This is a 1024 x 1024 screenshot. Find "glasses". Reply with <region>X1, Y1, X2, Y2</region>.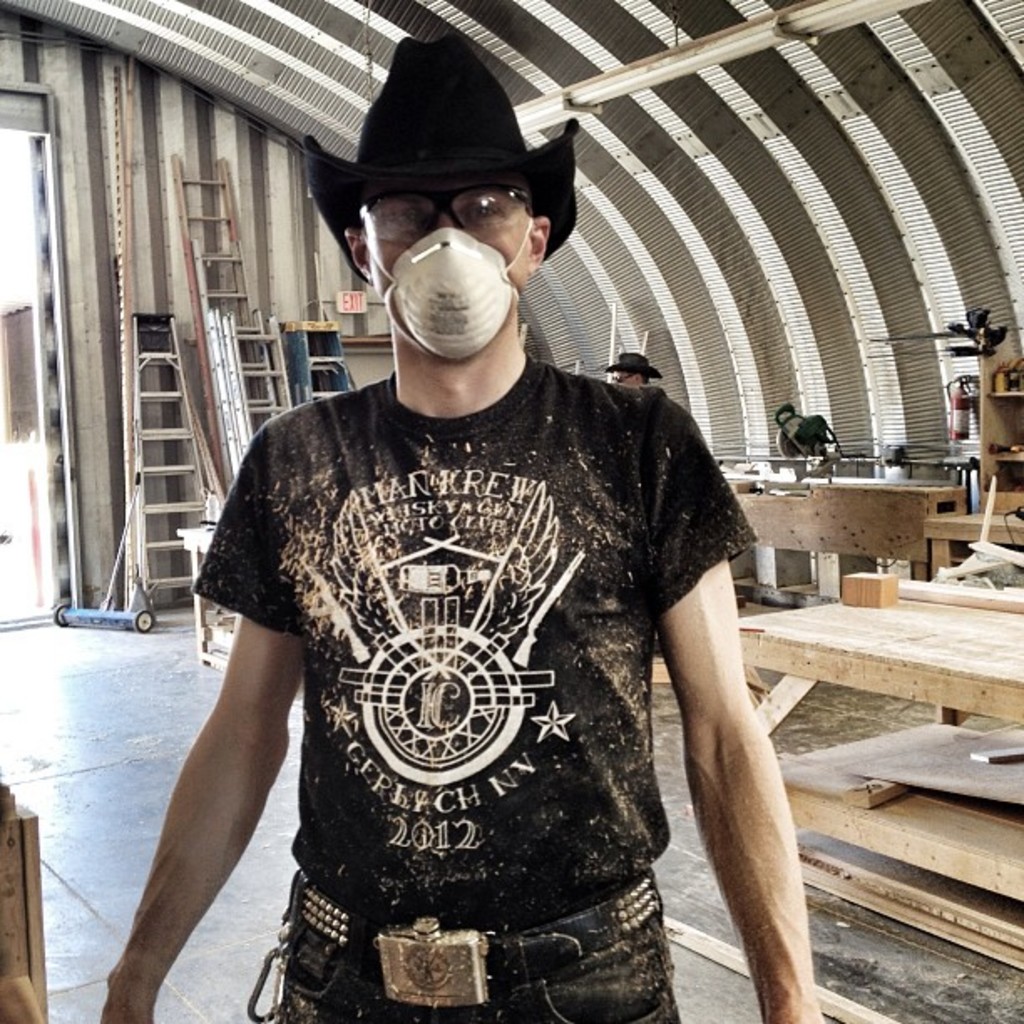
<region>350, 177, 559, 254</region>.
